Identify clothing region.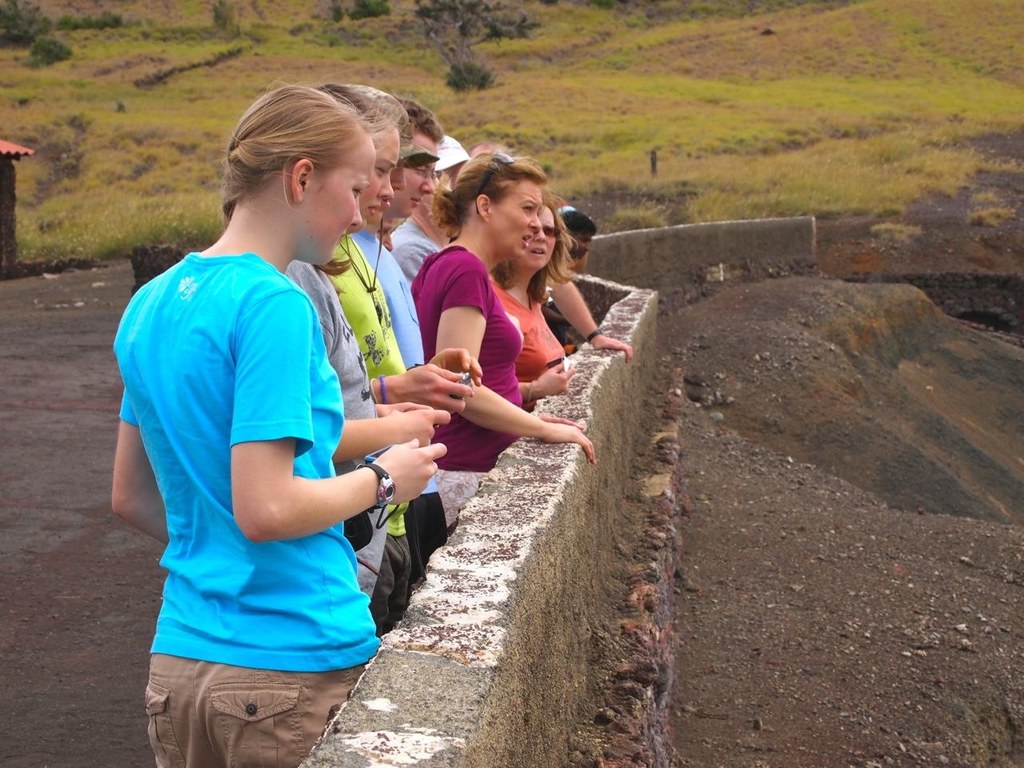
Region: box=[495, 286, 565, 418].
